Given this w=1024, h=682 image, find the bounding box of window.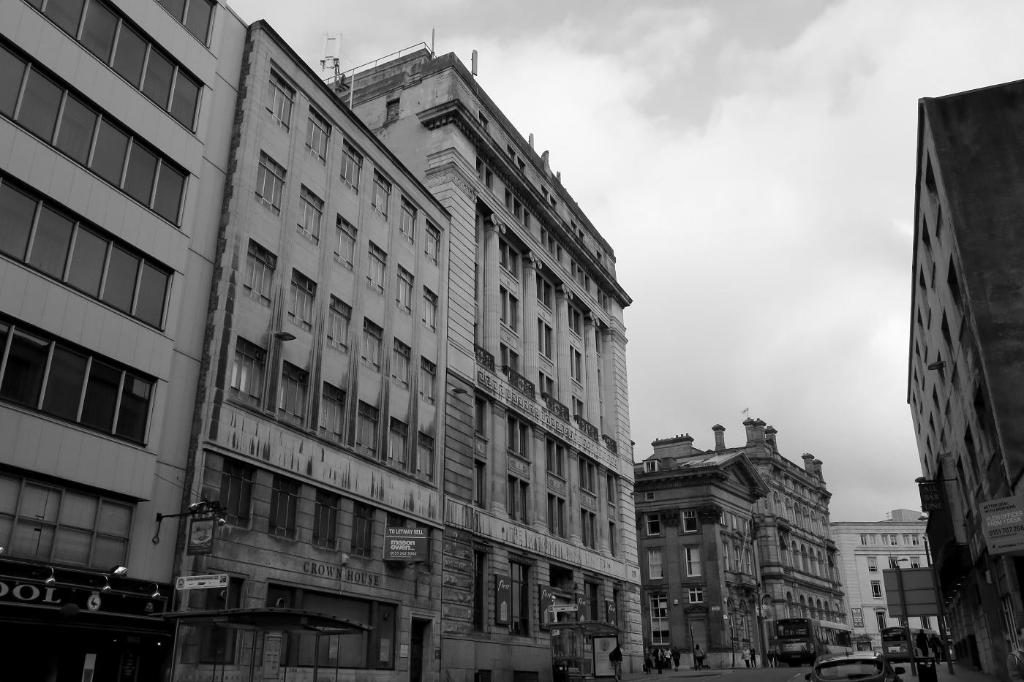
(598, 365, 605, 405).
